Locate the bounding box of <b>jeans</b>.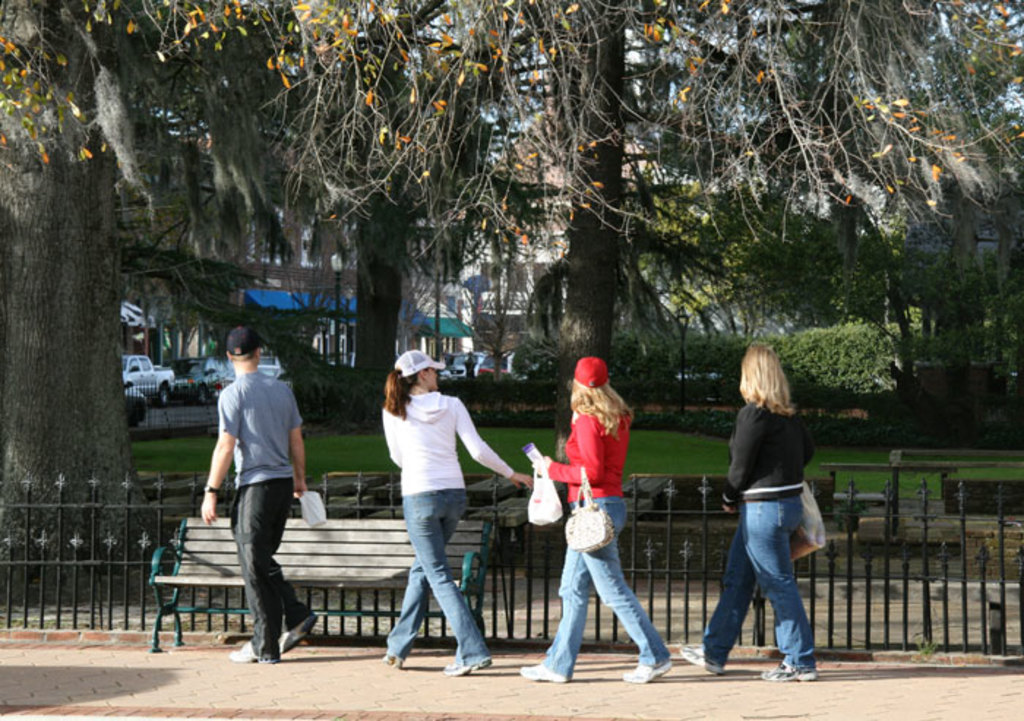
Bounding box: <bbox>541, 494, 671, 677</bbox>.
